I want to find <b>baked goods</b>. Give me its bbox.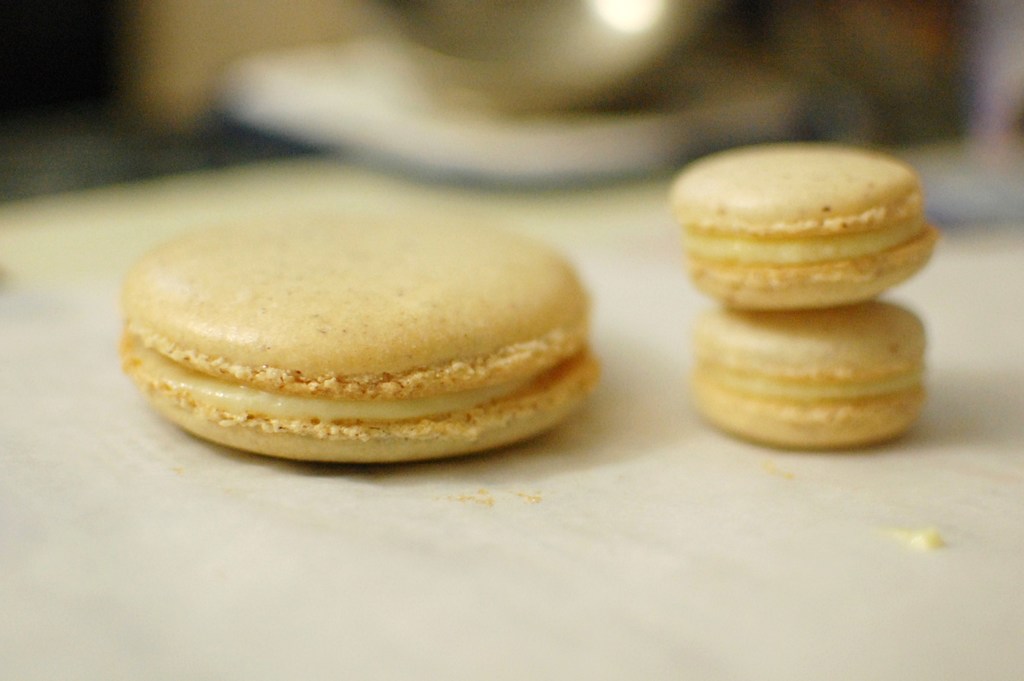
(left=135, top=209, right=611, bottom=470).
